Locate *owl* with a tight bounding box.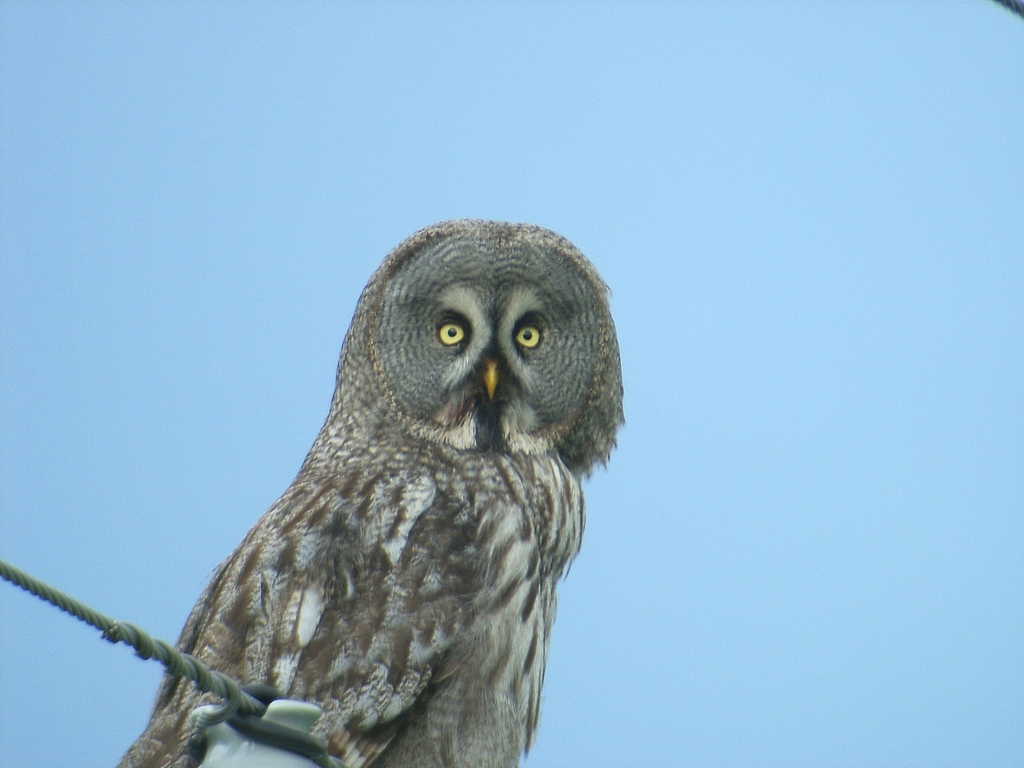
[left=119, top=218, right=634, bottom=767].
